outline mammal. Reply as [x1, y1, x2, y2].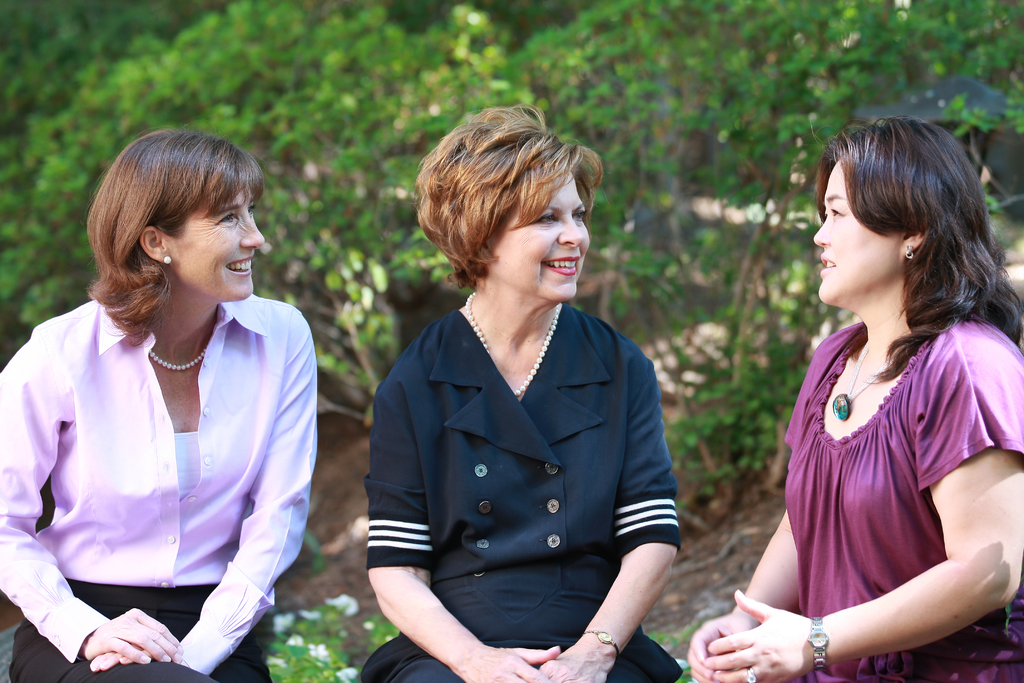
[358, 104, 688, 682].
